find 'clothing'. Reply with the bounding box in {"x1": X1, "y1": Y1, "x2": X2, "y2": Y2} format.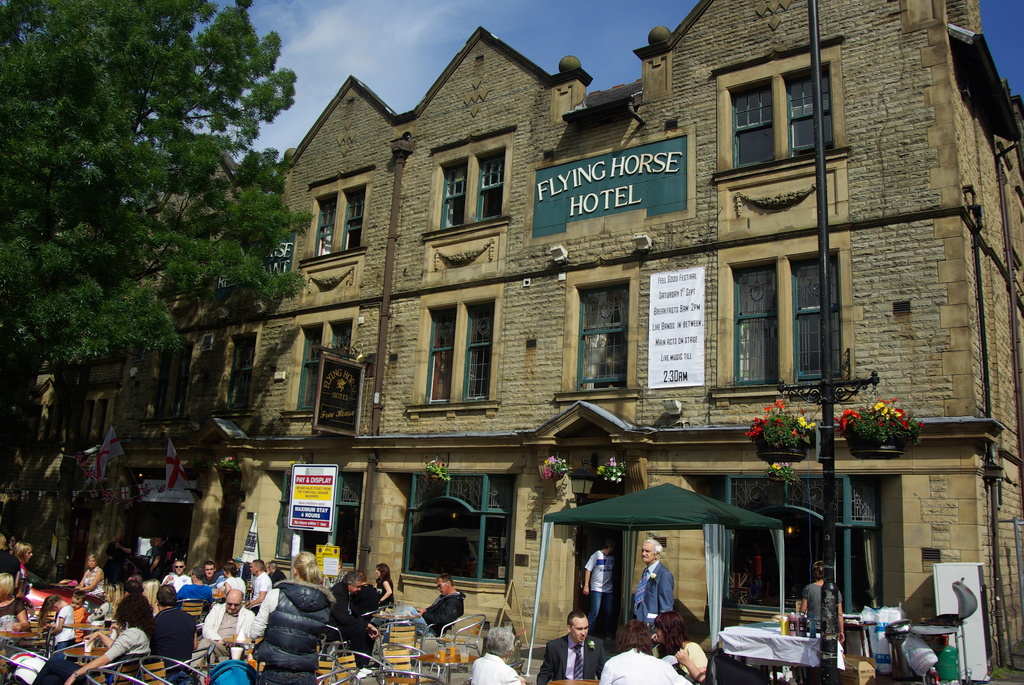
{"x1": 200, "y1": 604, "x2": 249, "y2": 649}.
